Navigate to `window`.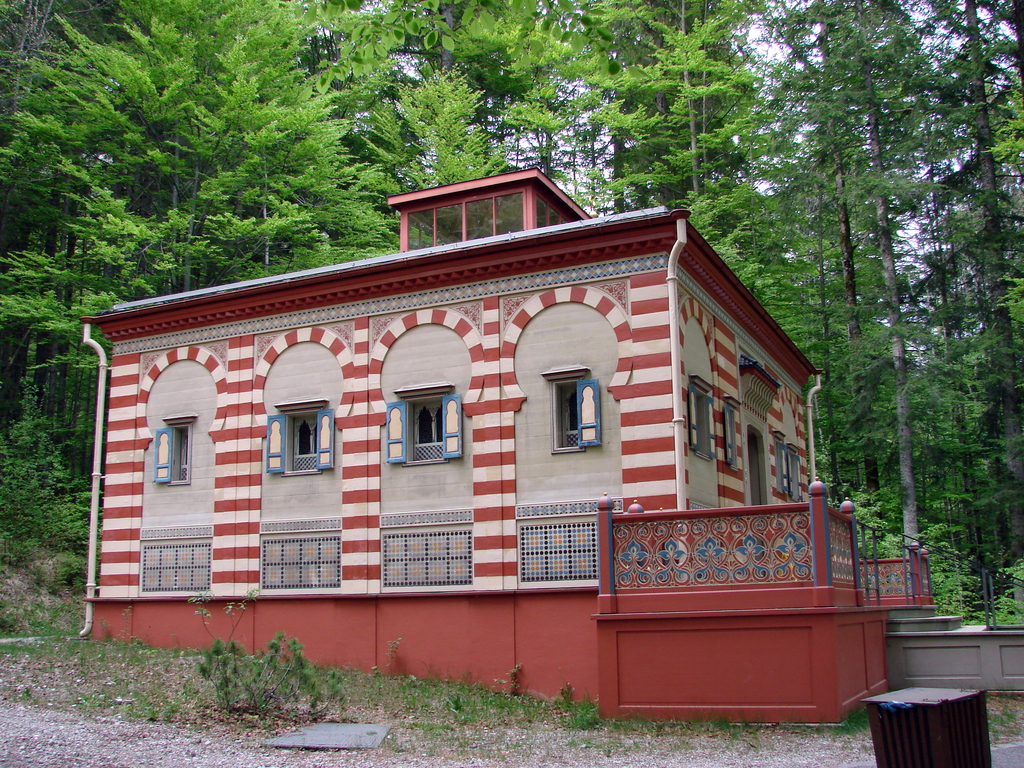
Navigation target: bbox(685, 372, 716, 461).
